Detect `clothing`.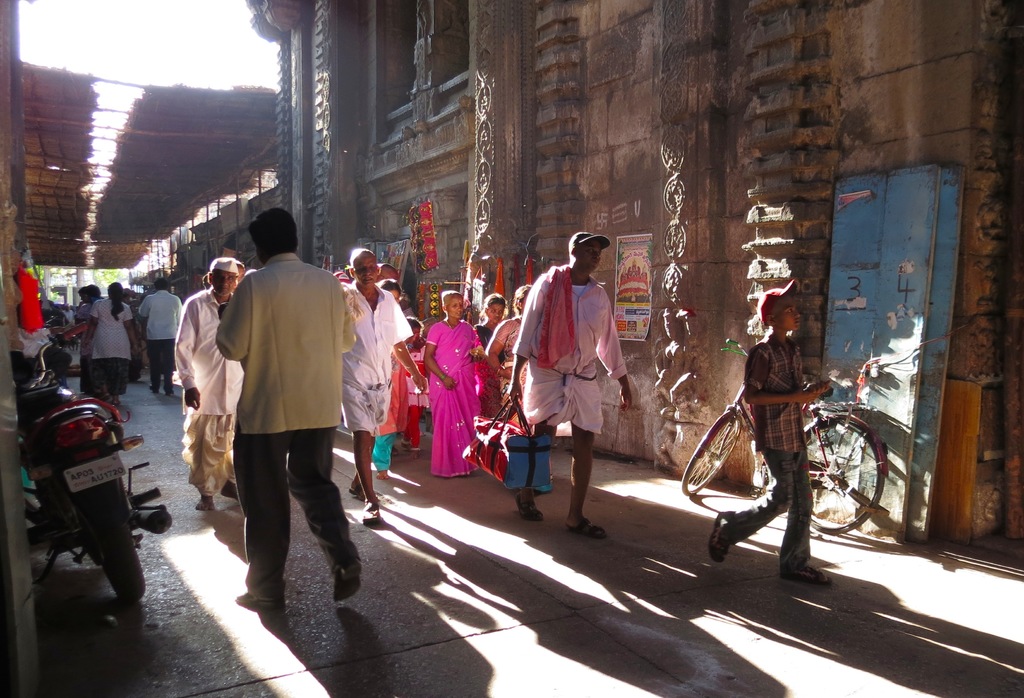
Detected at (x1=199, y1=236, x2=356, y2=578).
